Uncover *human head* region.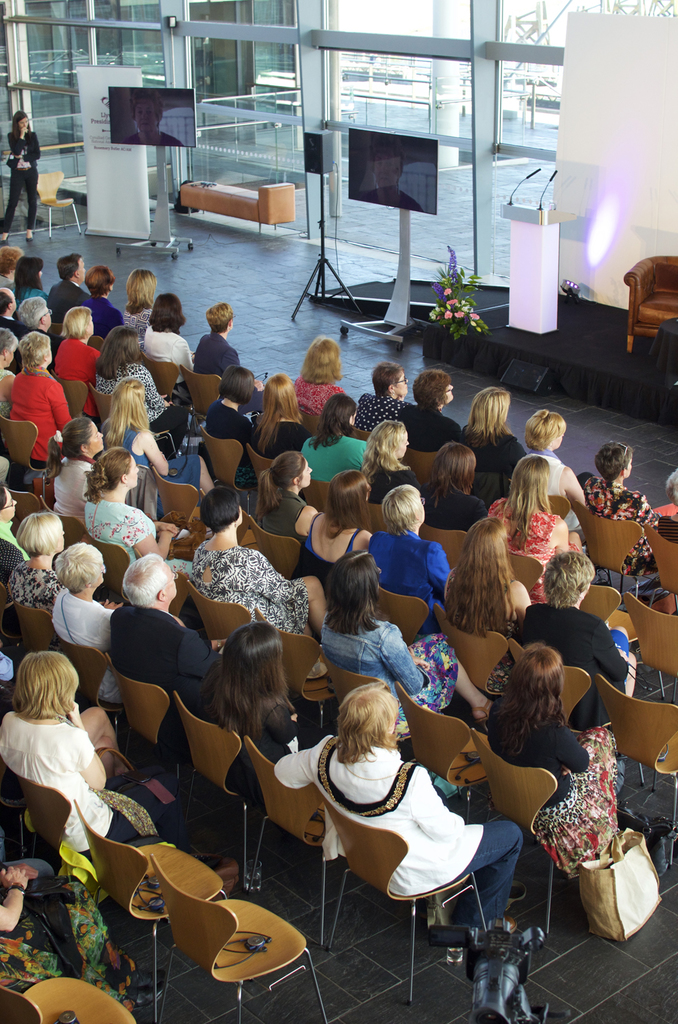
Uncovered: pyautogui.locateOnScreen(525, 407, 563, 447).
